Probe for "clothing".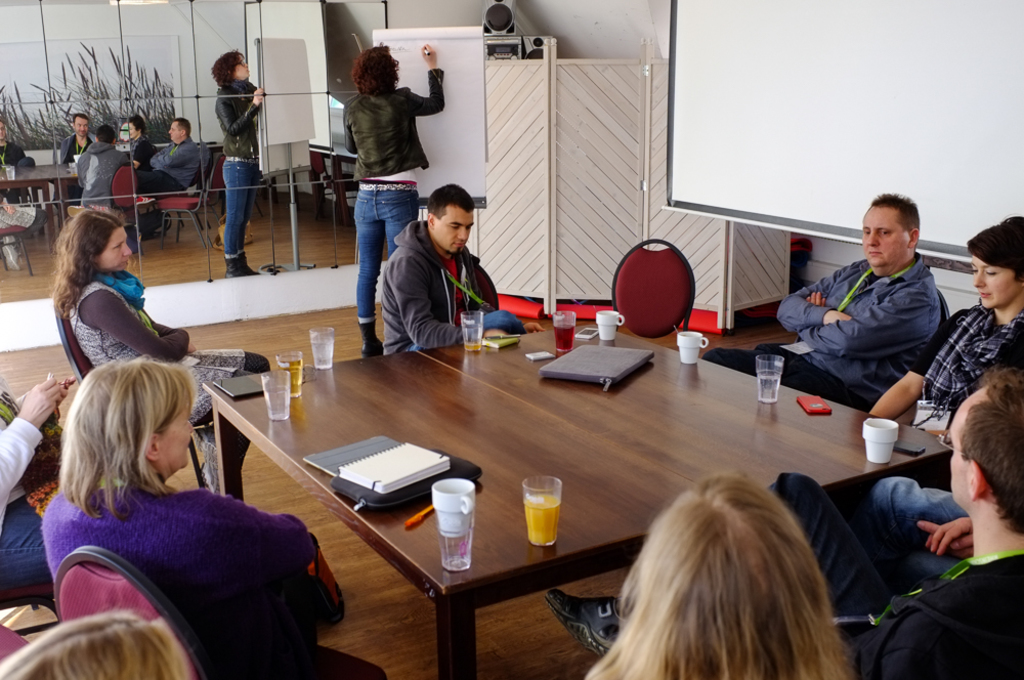
Probe result: [123, 137, 205, 200].
